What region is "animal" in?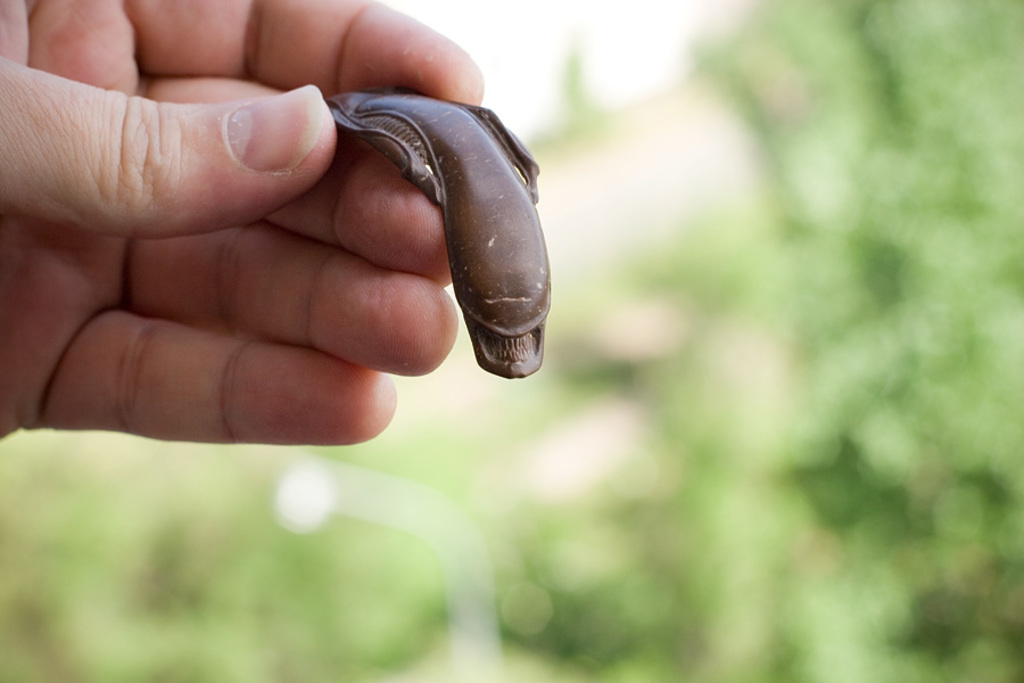
box(328, 94, 553, 386).
